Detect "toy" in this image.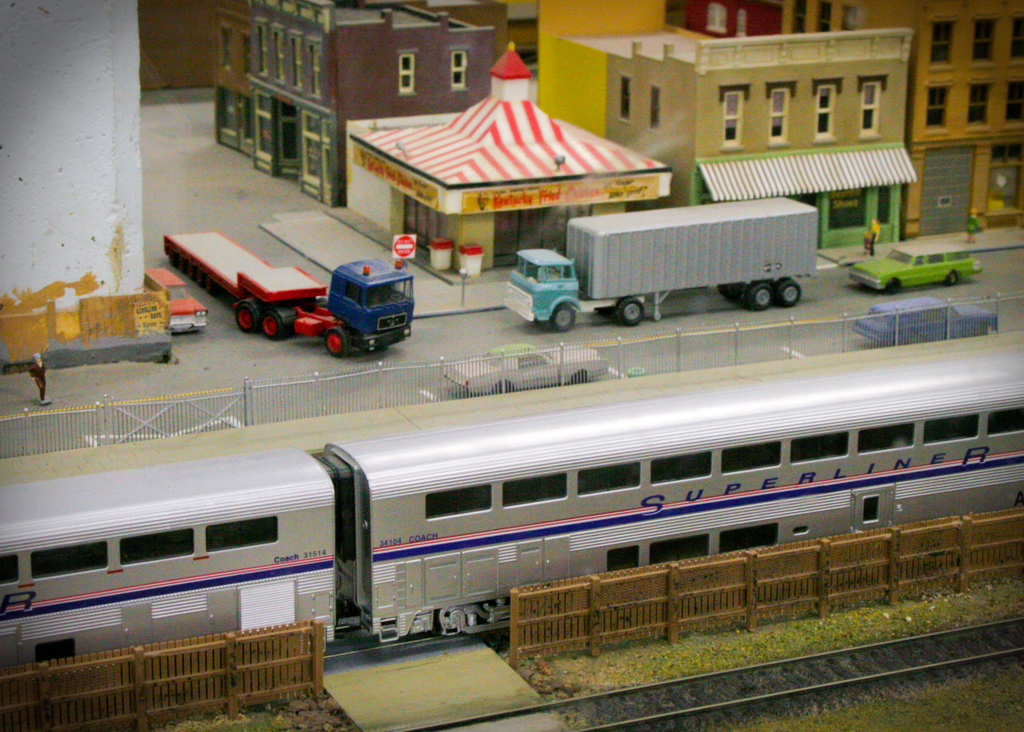
Detection: rect(849, 295, 995, 345).
